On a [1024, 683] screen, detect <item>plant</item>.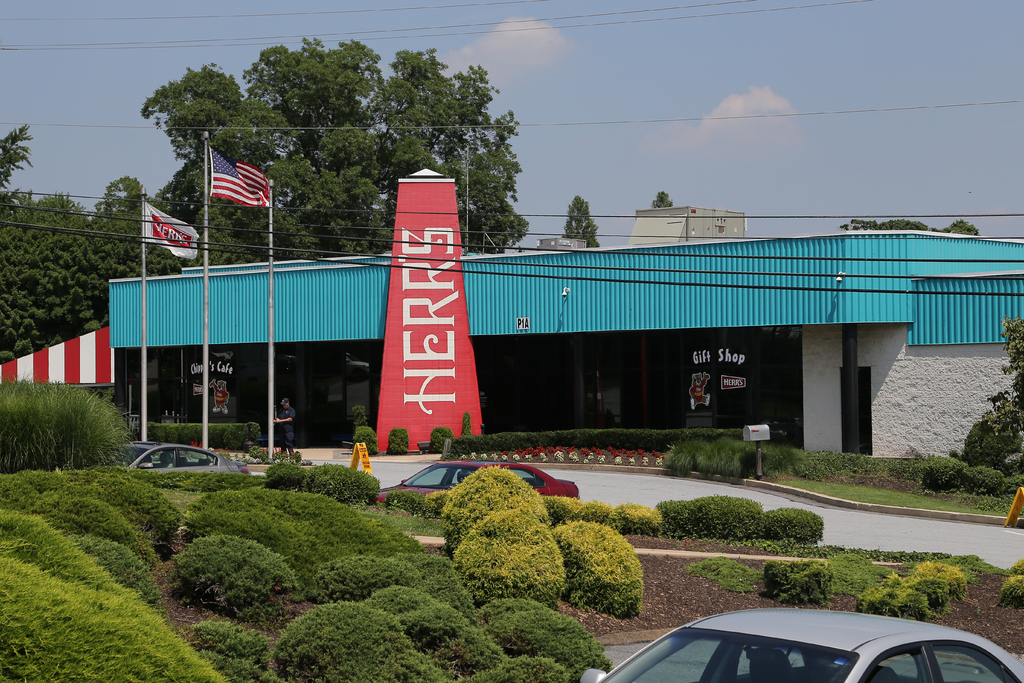
475:650:572:682.
